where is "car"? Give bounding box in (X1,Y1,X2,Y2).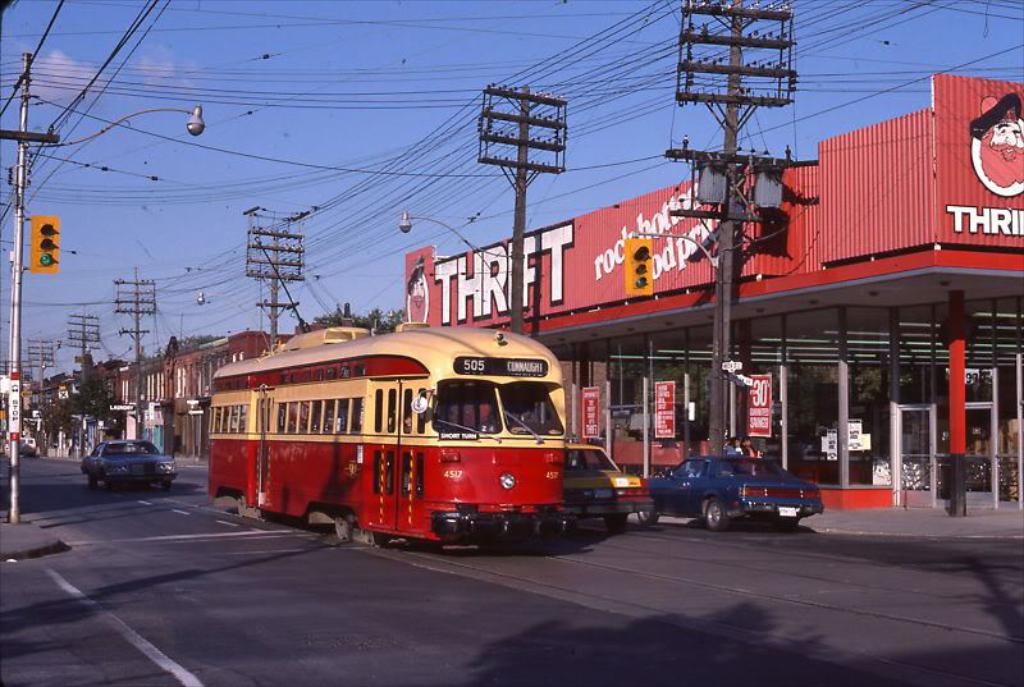
(559,441,654,528).
